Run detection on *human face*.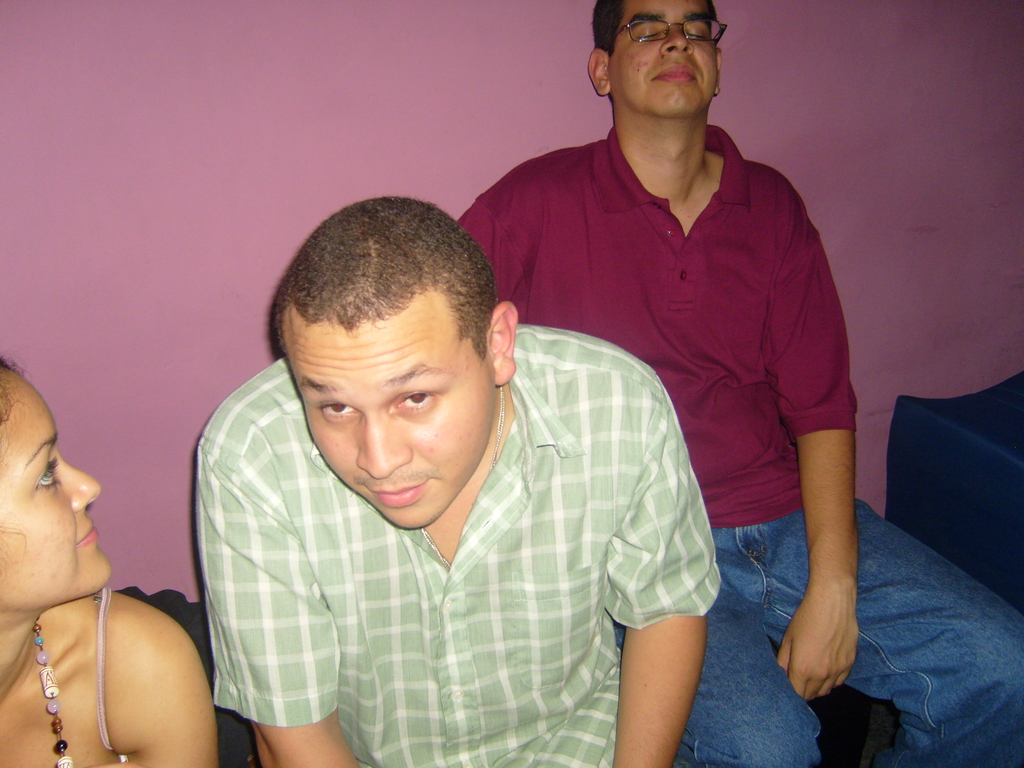
Result: [left=280, top=282, right=494, bottom=532].
